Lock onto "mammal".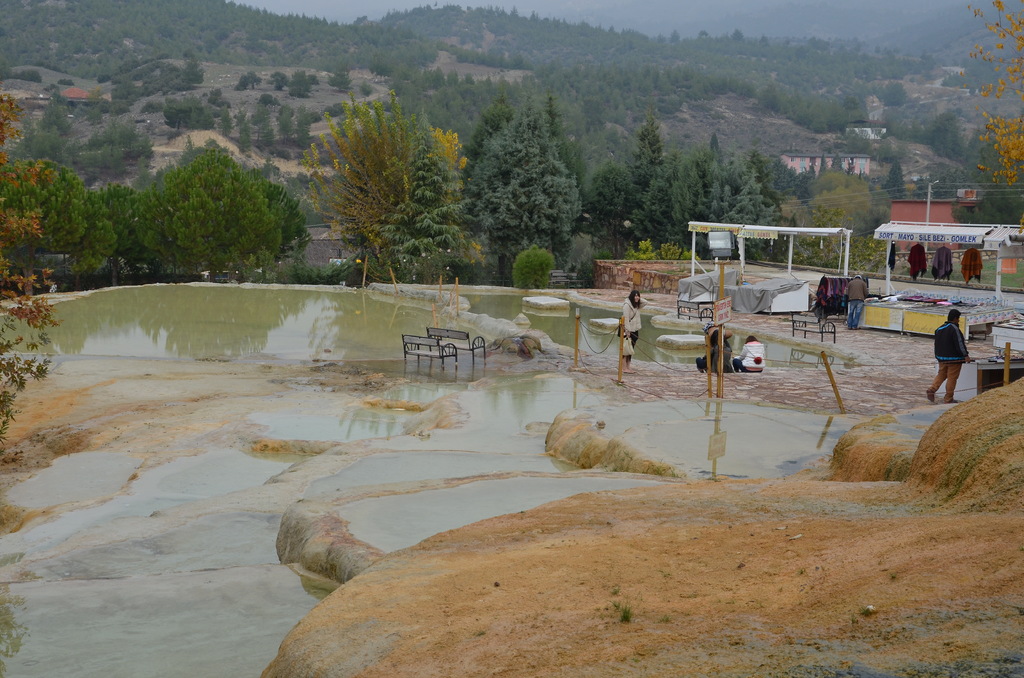
Locked: (925,309,972,404).
